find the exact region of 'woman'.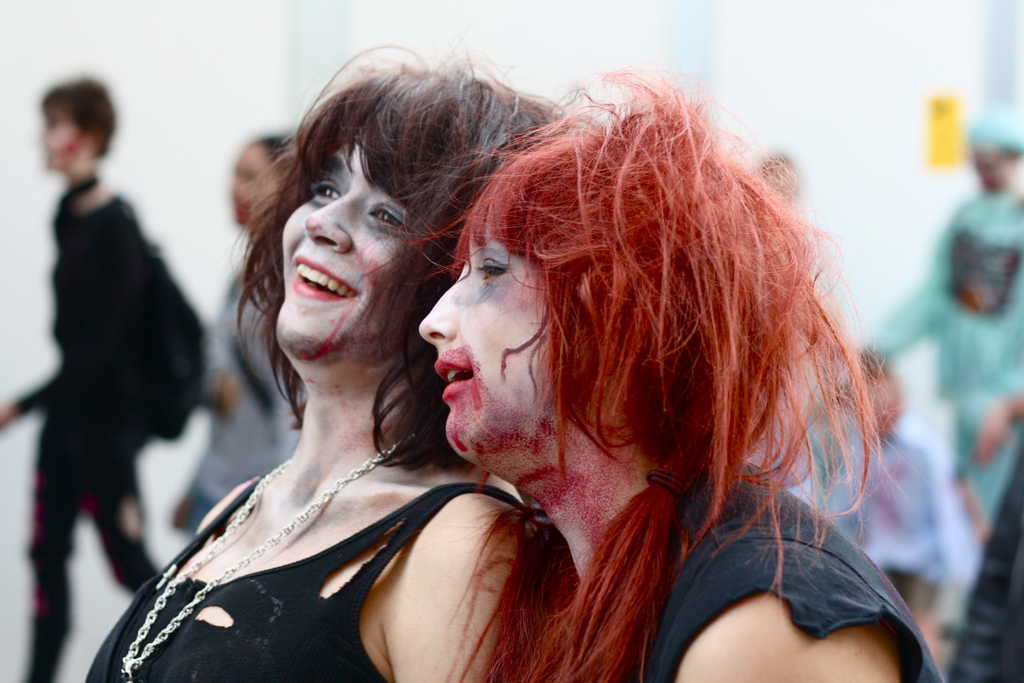
Exact region: select_region(409, 60, 948, 682).
